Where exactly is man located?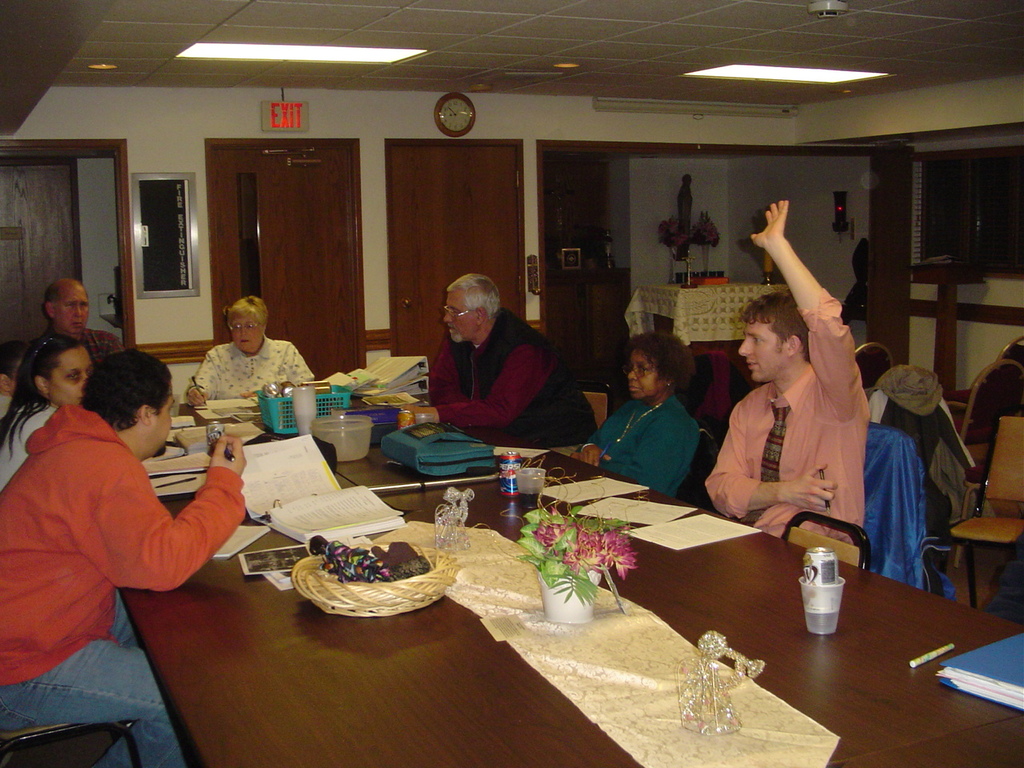
Its bounding box is {"left": 413, "top": 267, "right": 598, "bottom": 455}.
